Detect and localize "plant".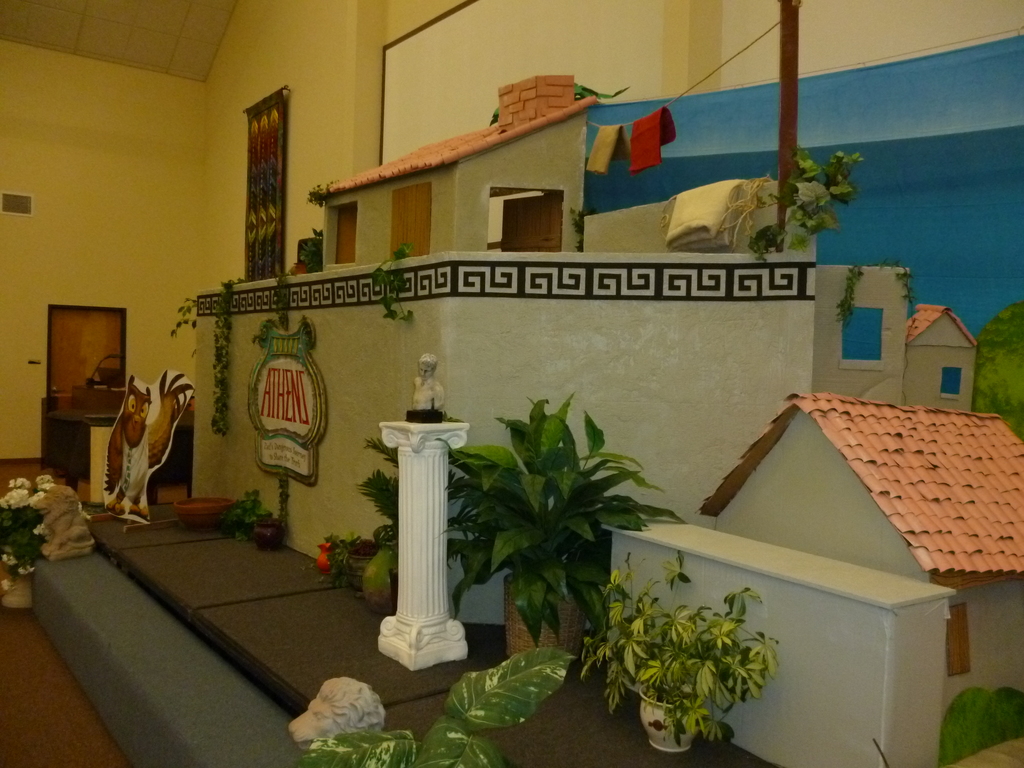
Localized at box(345, 424, 464, 616).
